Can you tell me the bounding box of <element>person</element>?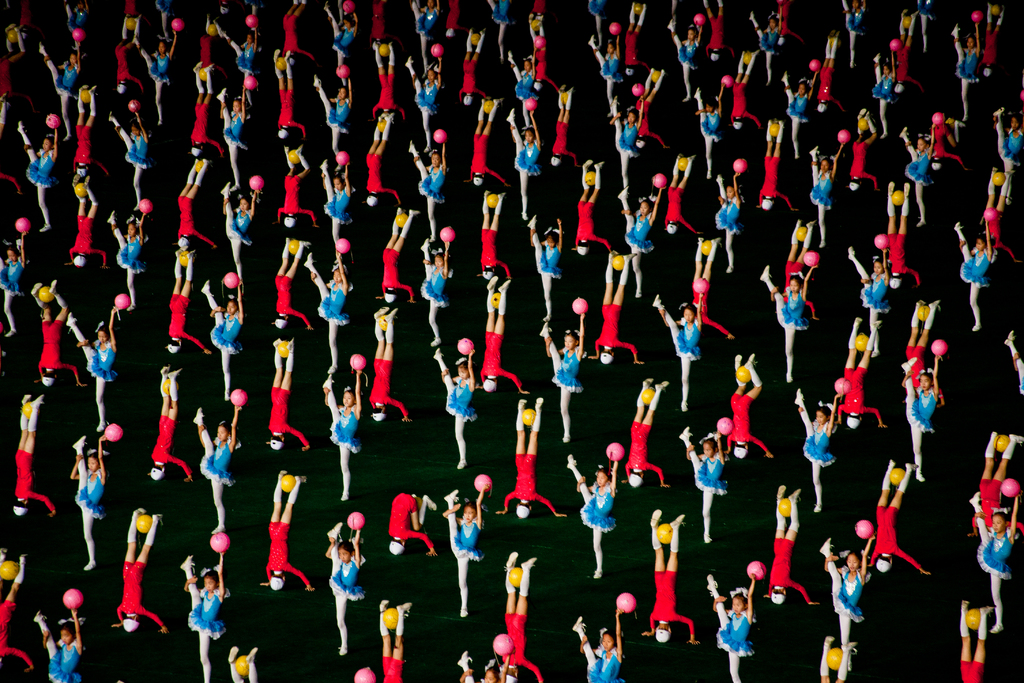
region(303, 0, 356, 375).
